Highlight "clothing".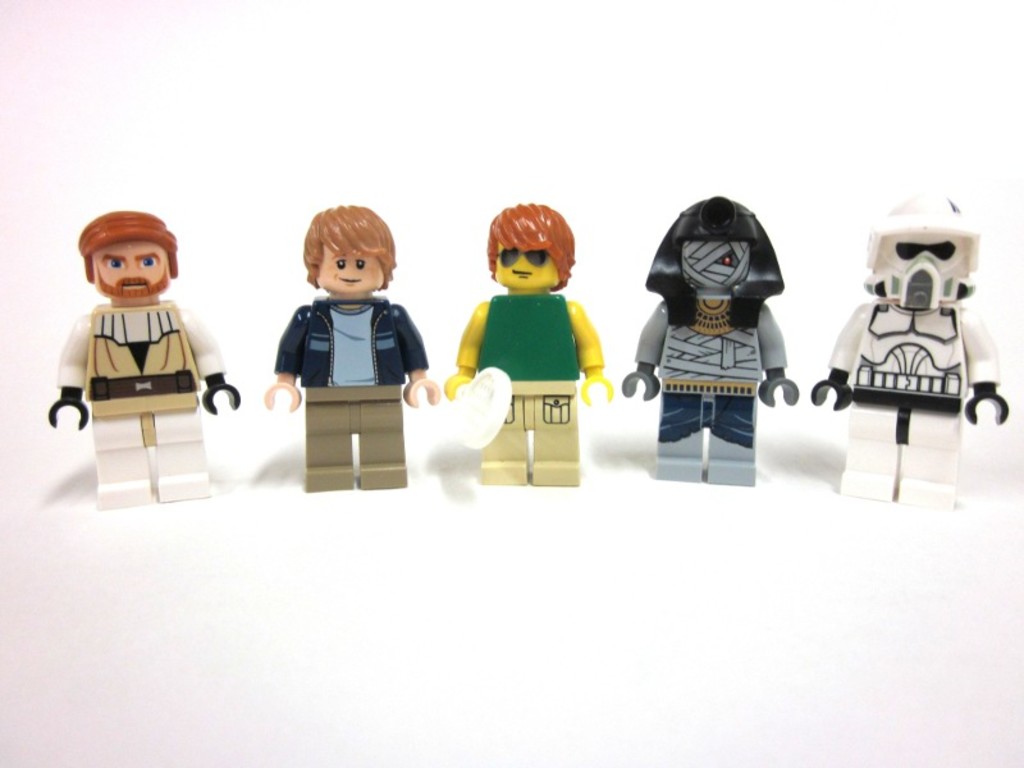
Highlighted region: (79, 306, 211, 430).
